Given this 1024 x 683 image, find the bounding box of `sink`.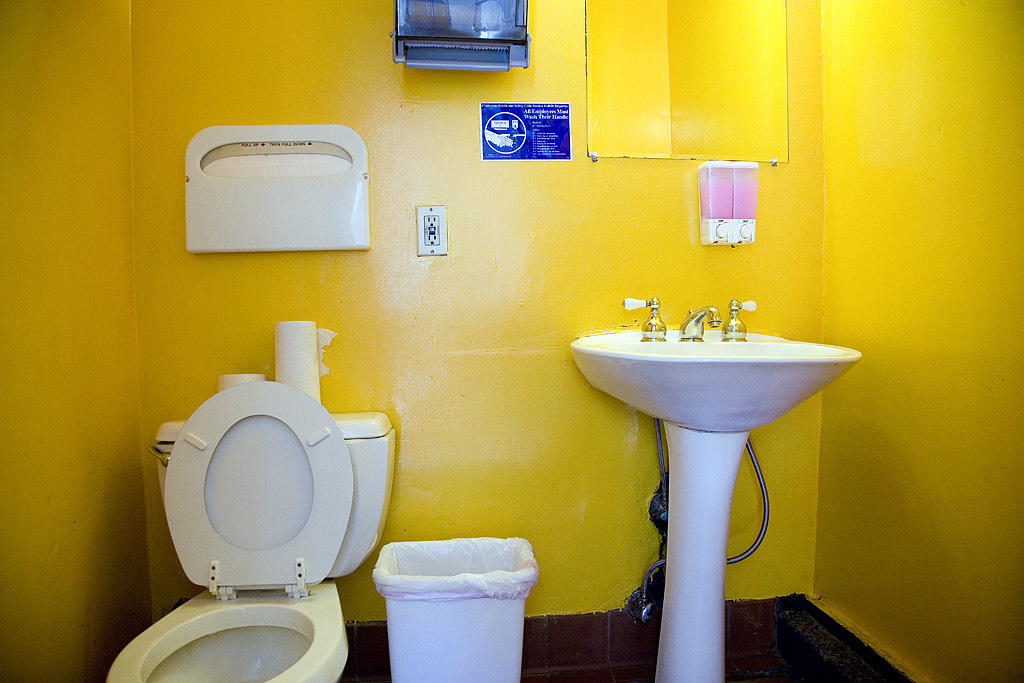
detection(579, 289, 852, 627).
